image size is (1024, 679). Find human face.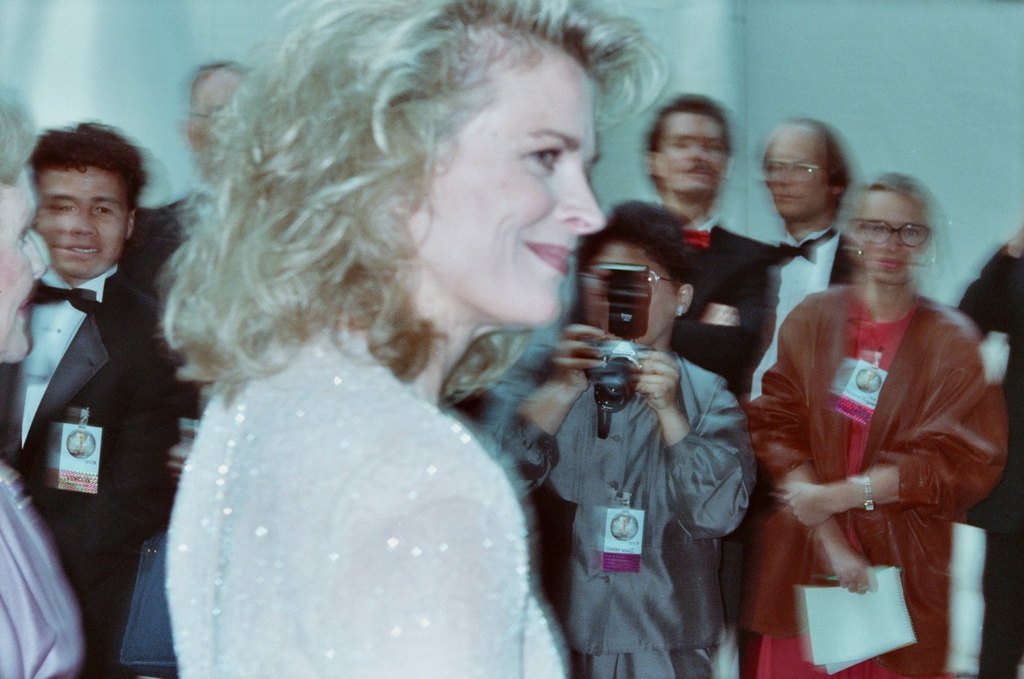
BBox(586, 239, 681, 351).
